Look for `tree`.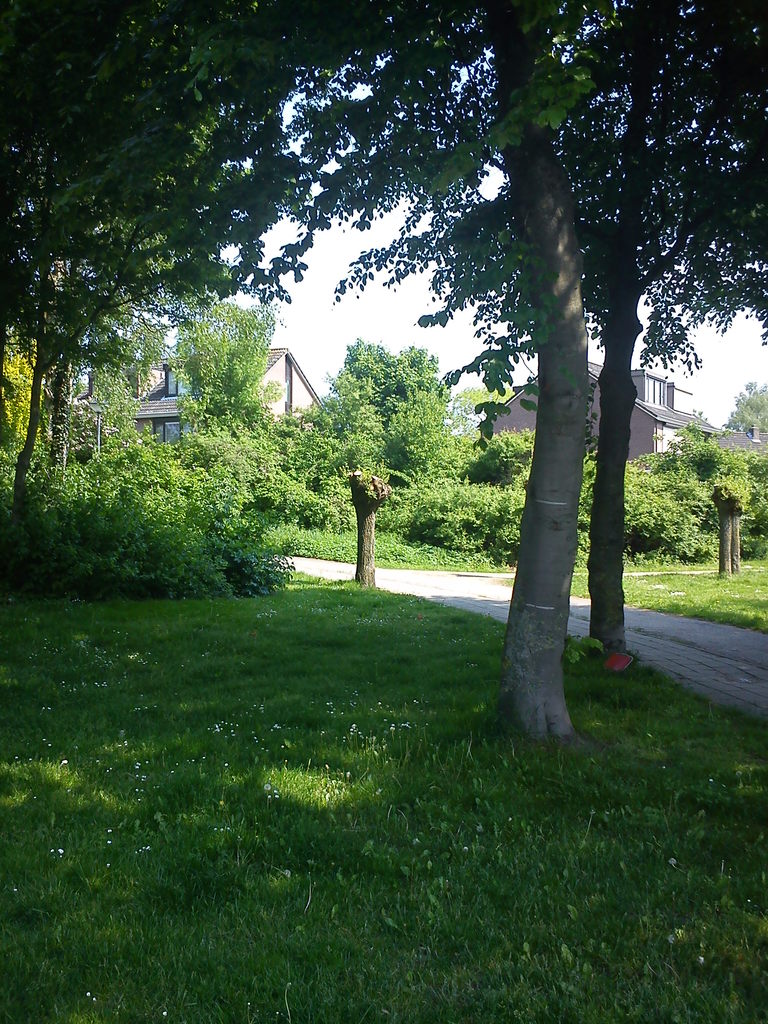
Found: 289, 0, 767, 673.
